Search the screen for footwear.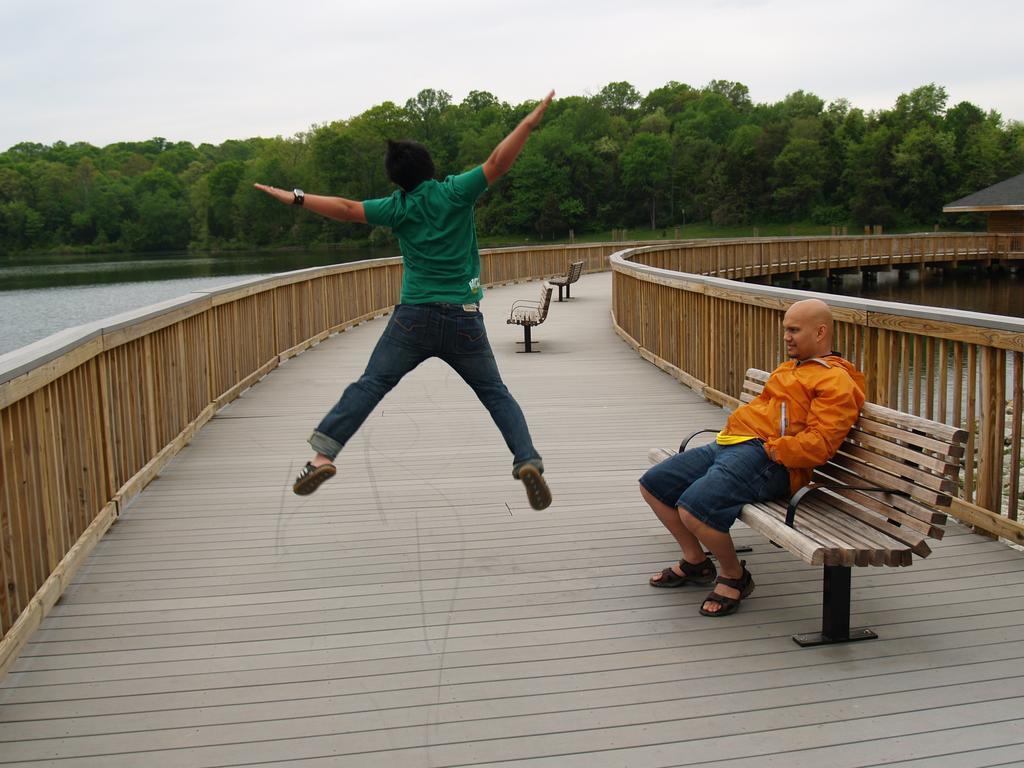
Found at 292 451 338 504.
